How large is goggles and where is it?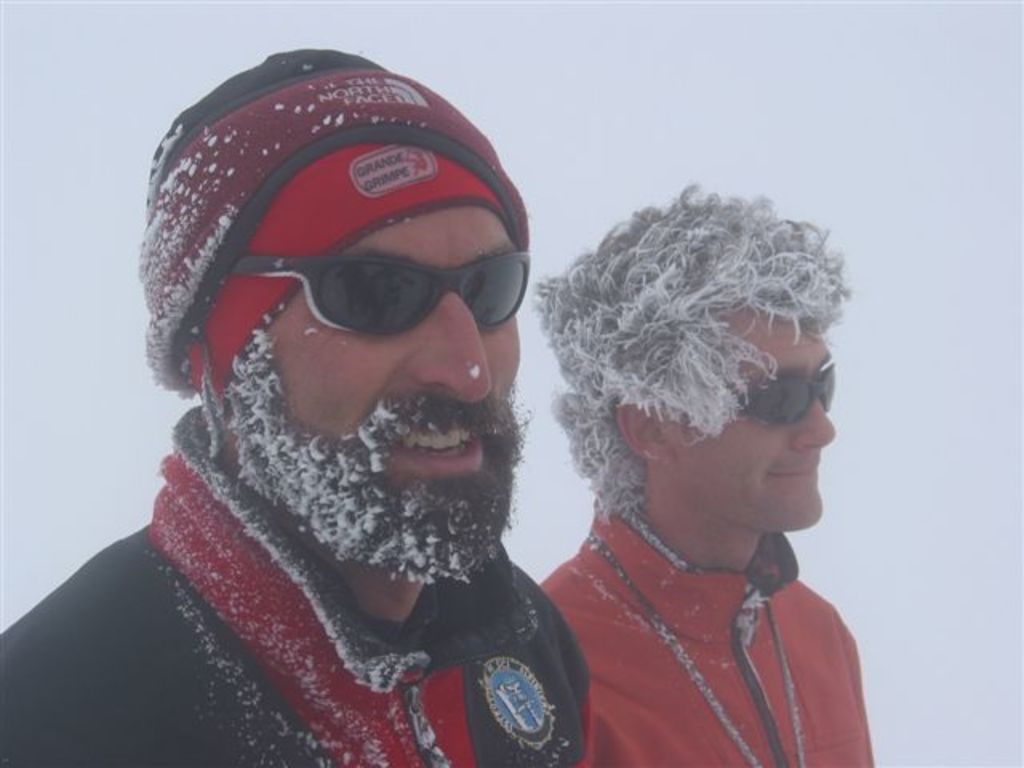
Bounding box: 694, 338, 854, 442.
